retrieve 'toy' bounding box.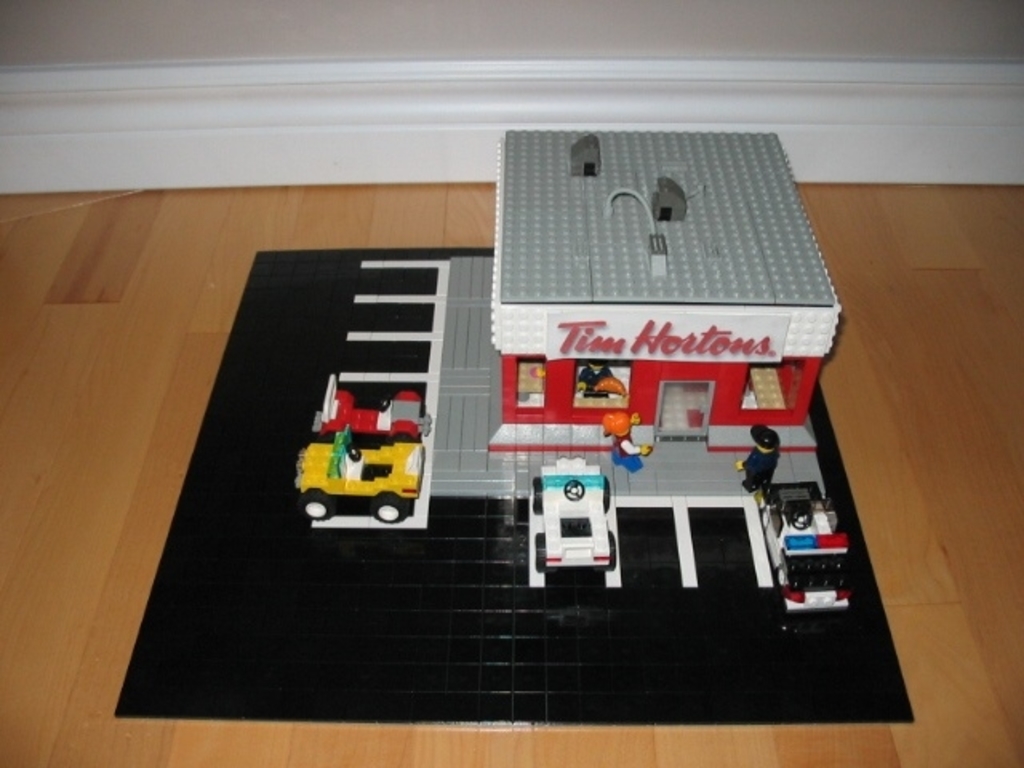
Bounding box: [312, 376, 429, 442].
